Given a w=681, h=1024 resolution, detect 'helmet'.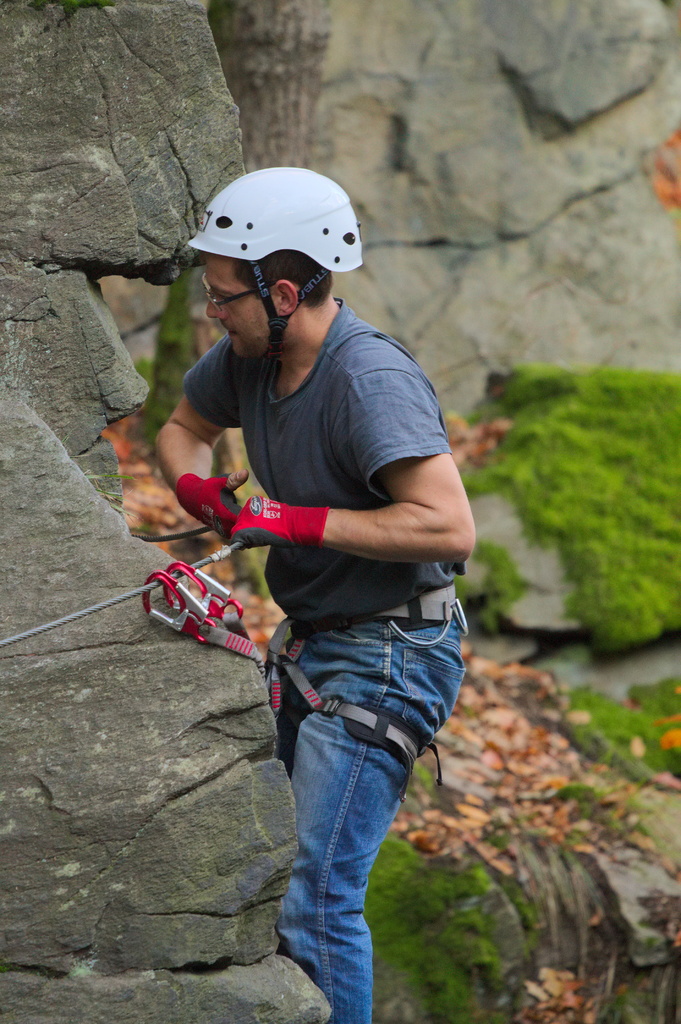
{"x1": 188, "y1": 163, "x2": 367, "y2": 349}.
